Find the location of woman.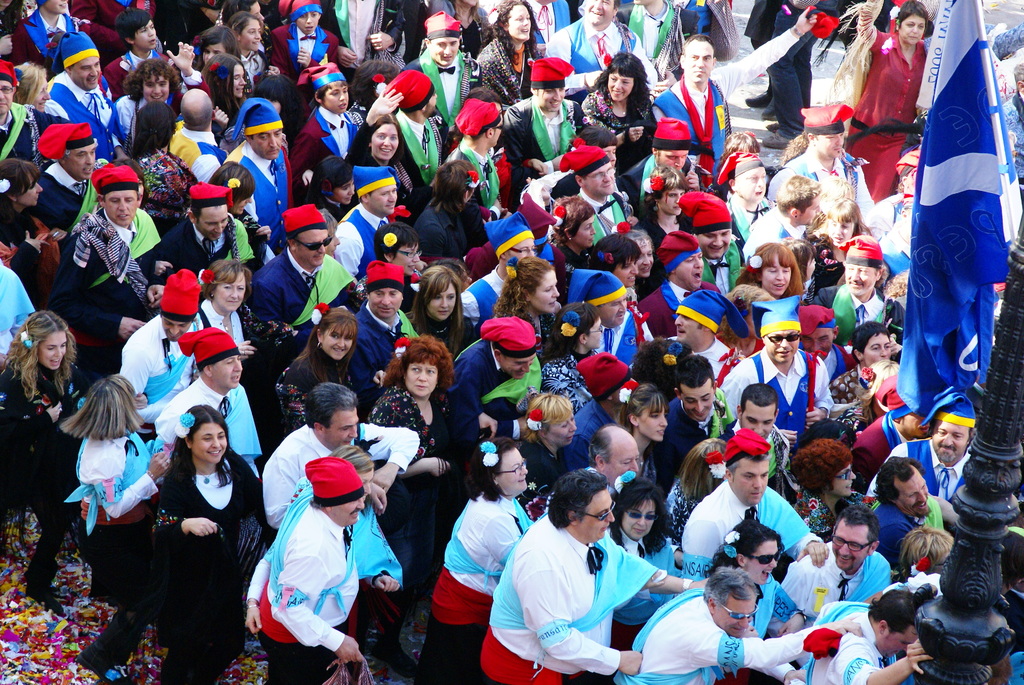
Location: (721, 242, 805, 300).
